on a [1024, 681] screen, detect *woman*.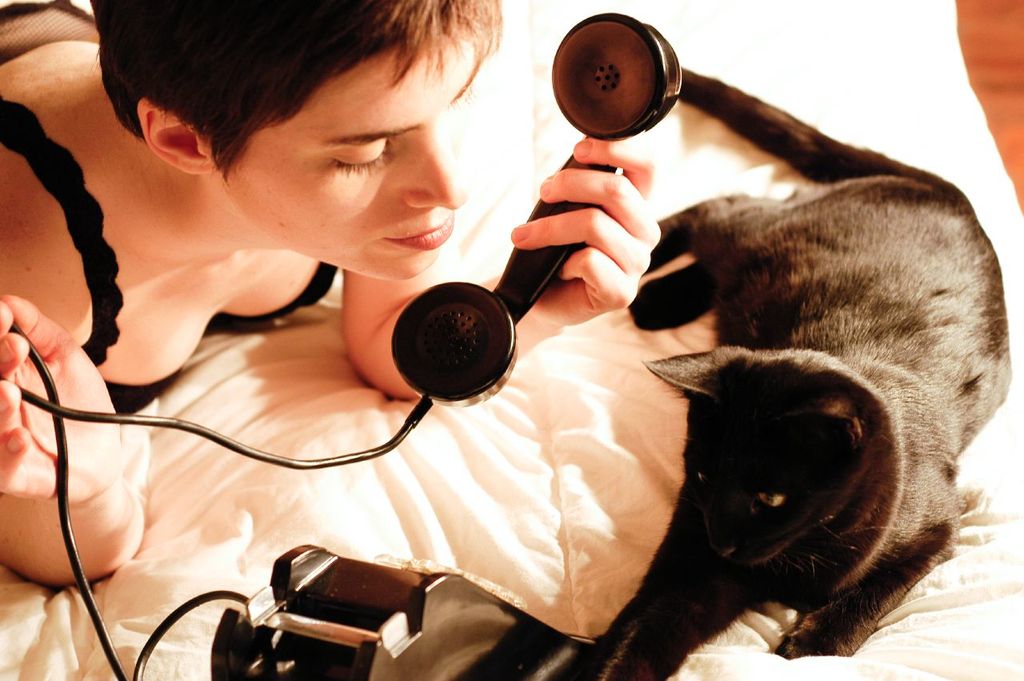
0, 0, 663, 590.
